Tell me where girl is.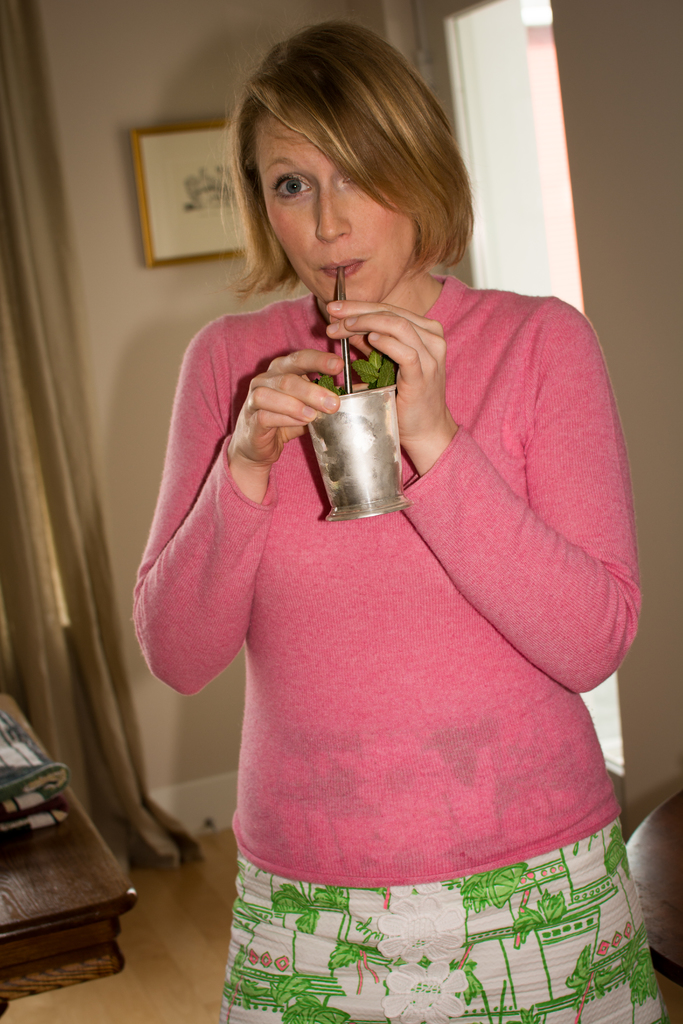
girl is at <bbox>129, 12, 668, 1023</bbox>.
